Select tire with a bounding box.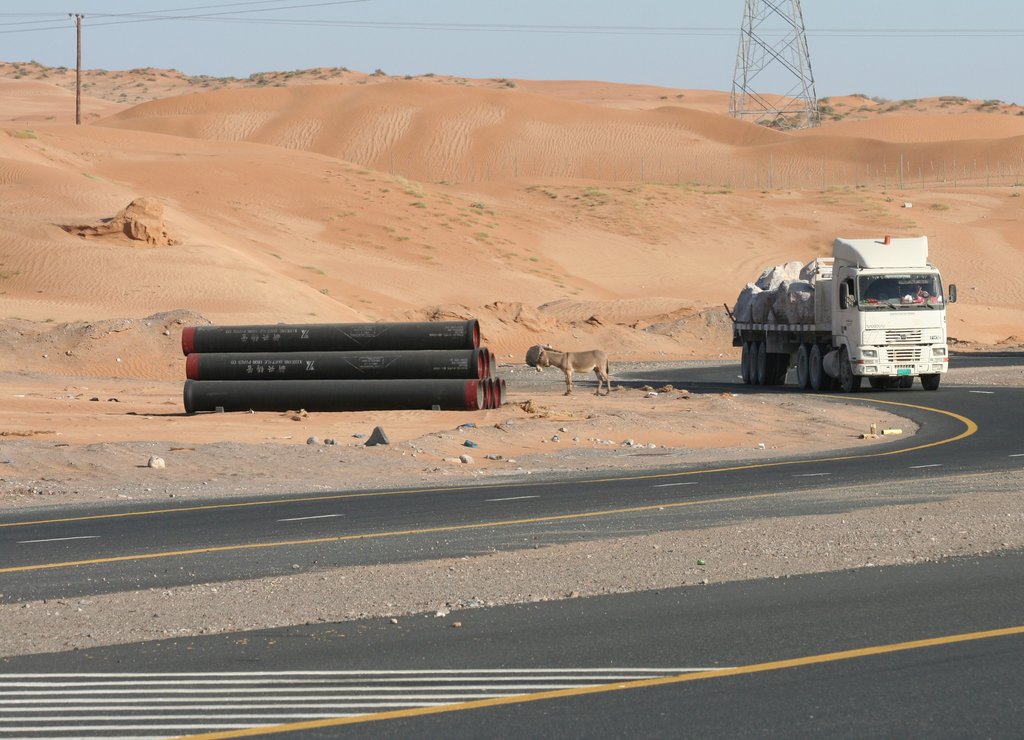
[840,348,863,393].
